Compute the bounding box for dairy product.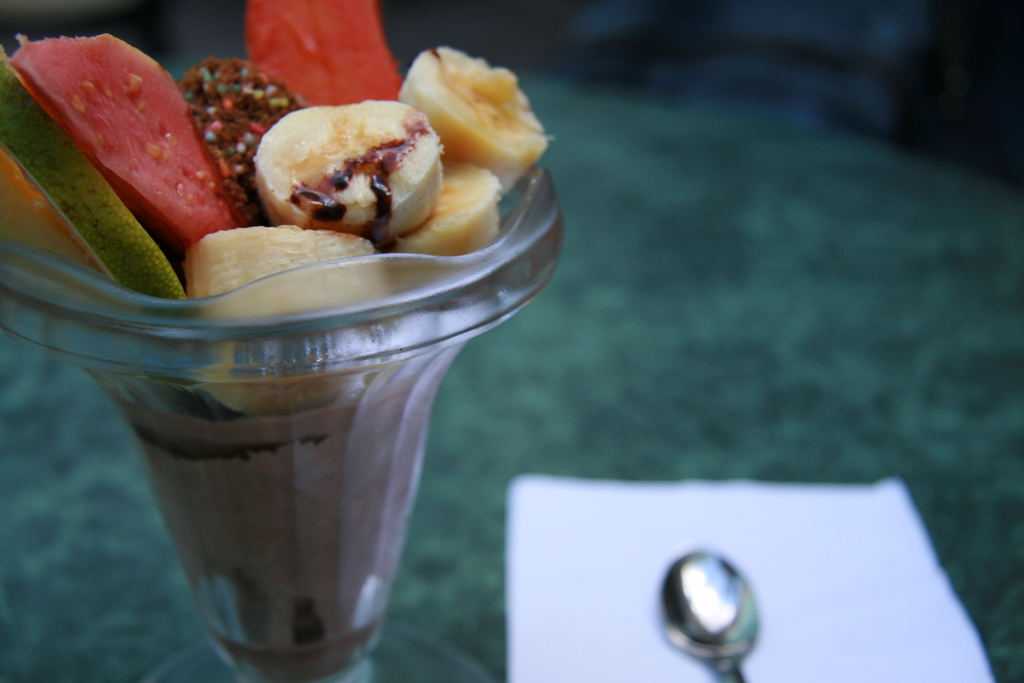
l=388, t=164, r=509, b=272.
